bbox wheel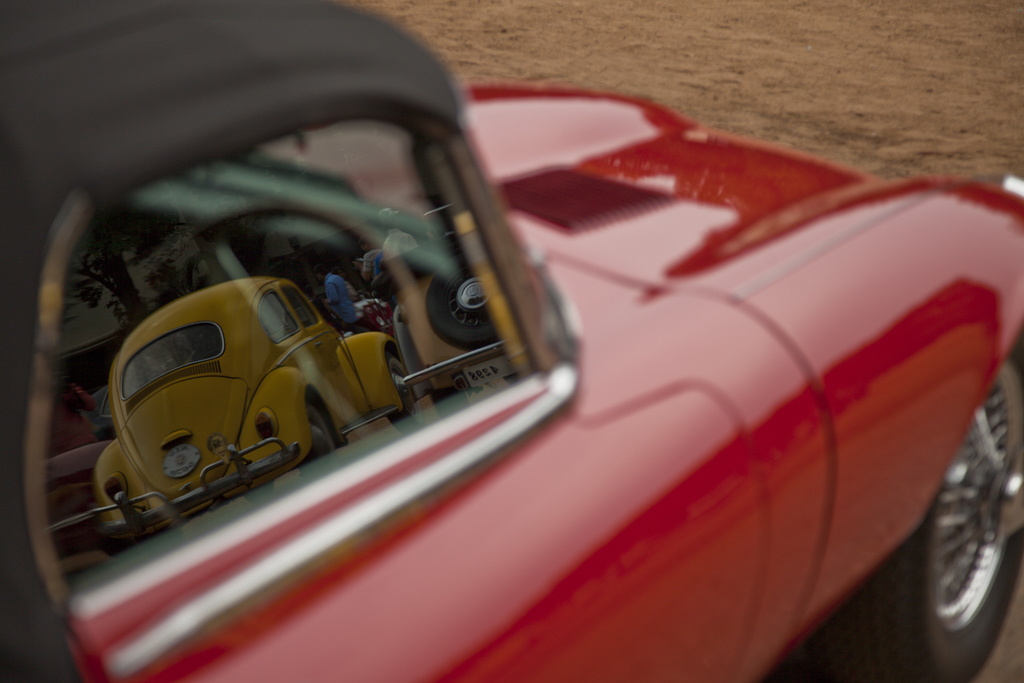
l=873, t=353, r=1023, b=667
